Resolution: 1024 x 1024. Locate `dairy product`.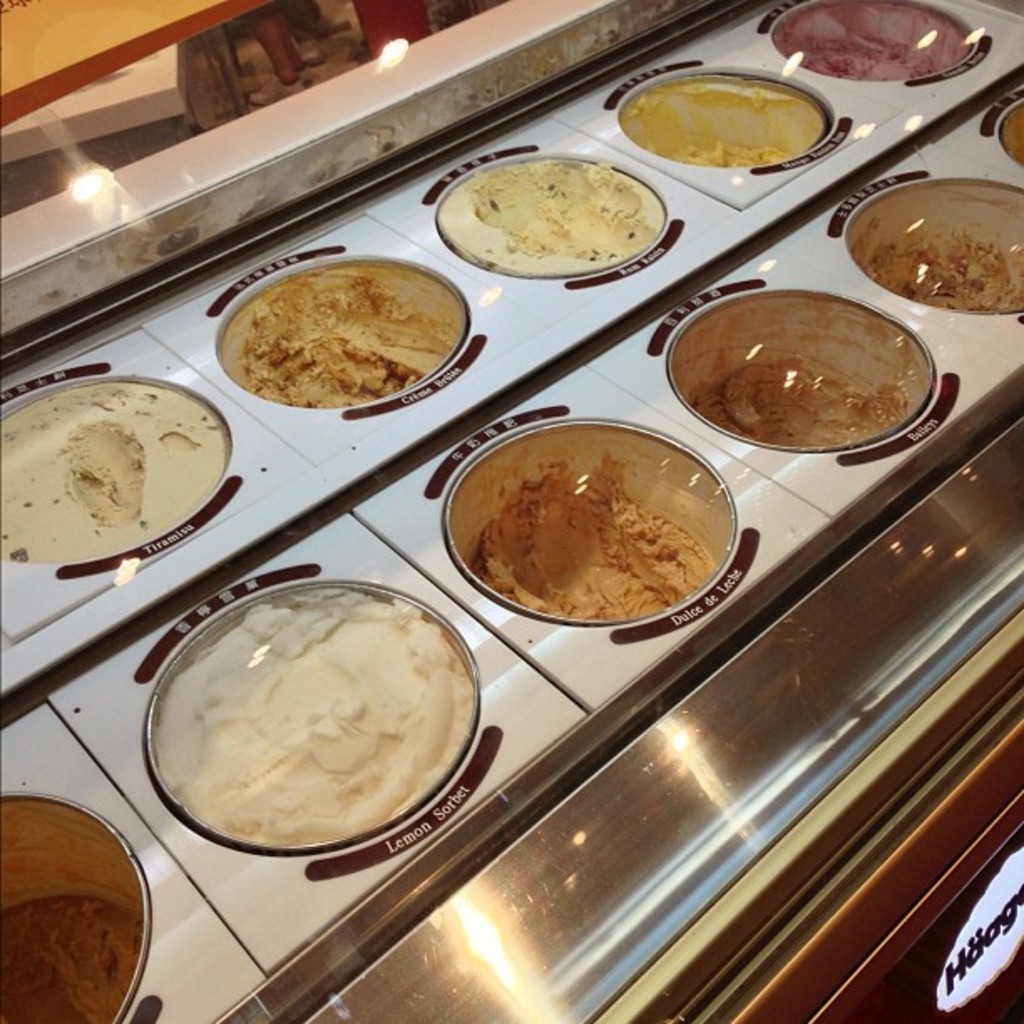
locate(184, 587, 480, 857).
